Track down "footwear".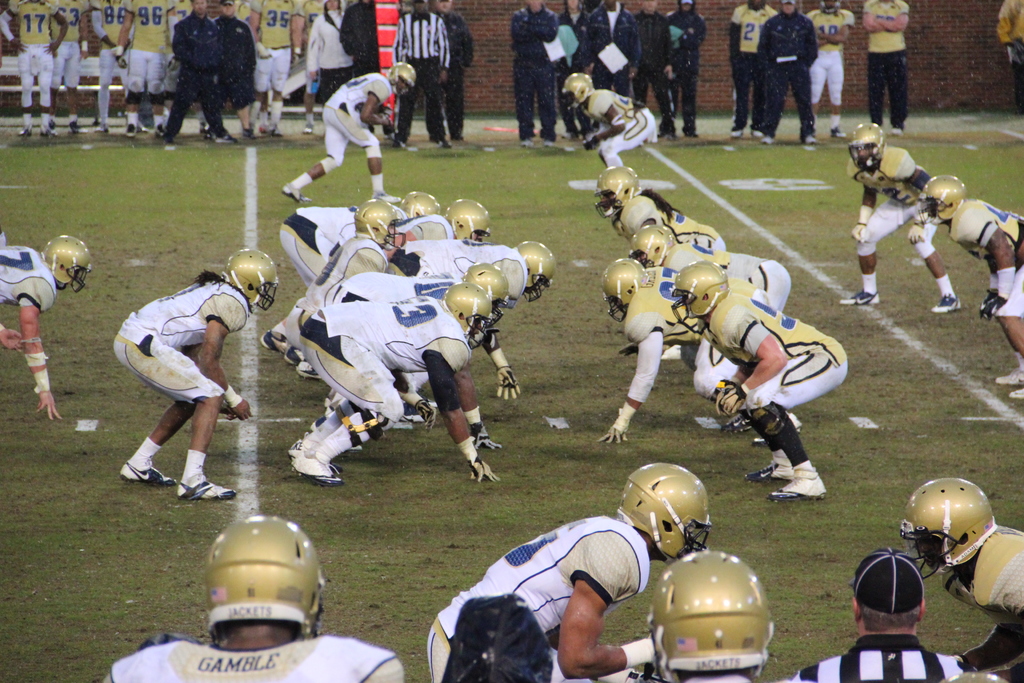
Tracked to 310:414:327:431.
